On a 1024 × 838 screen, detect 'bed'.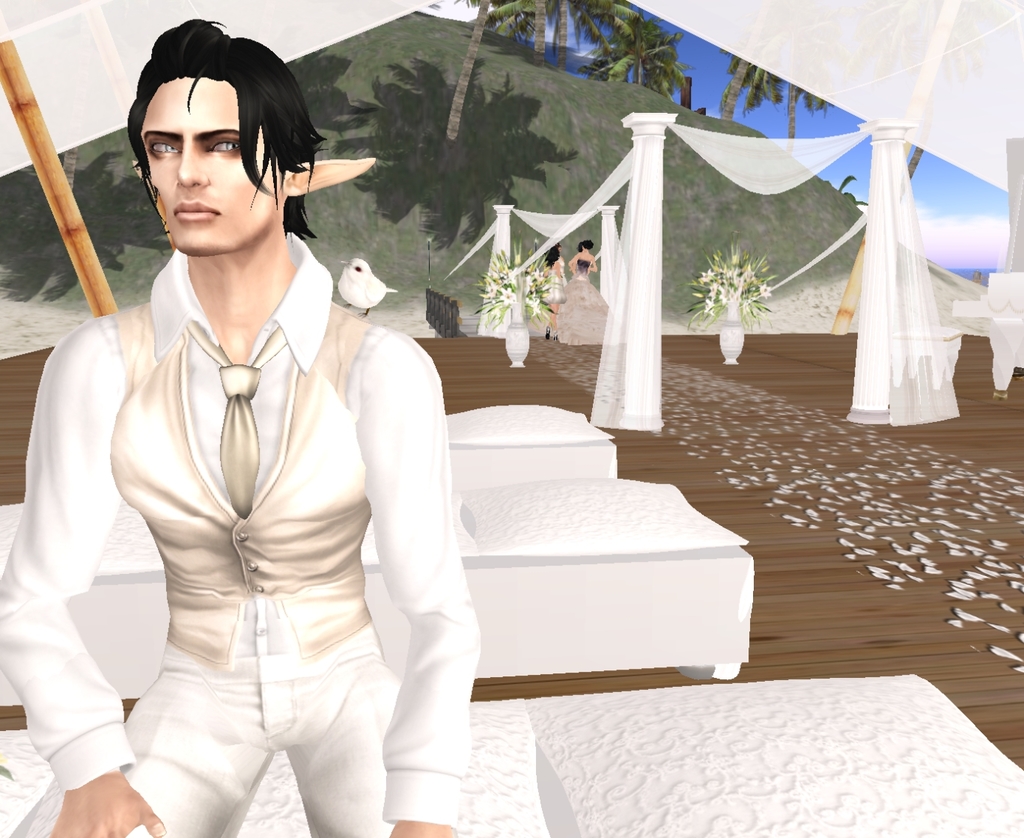
0/696/520/837.
